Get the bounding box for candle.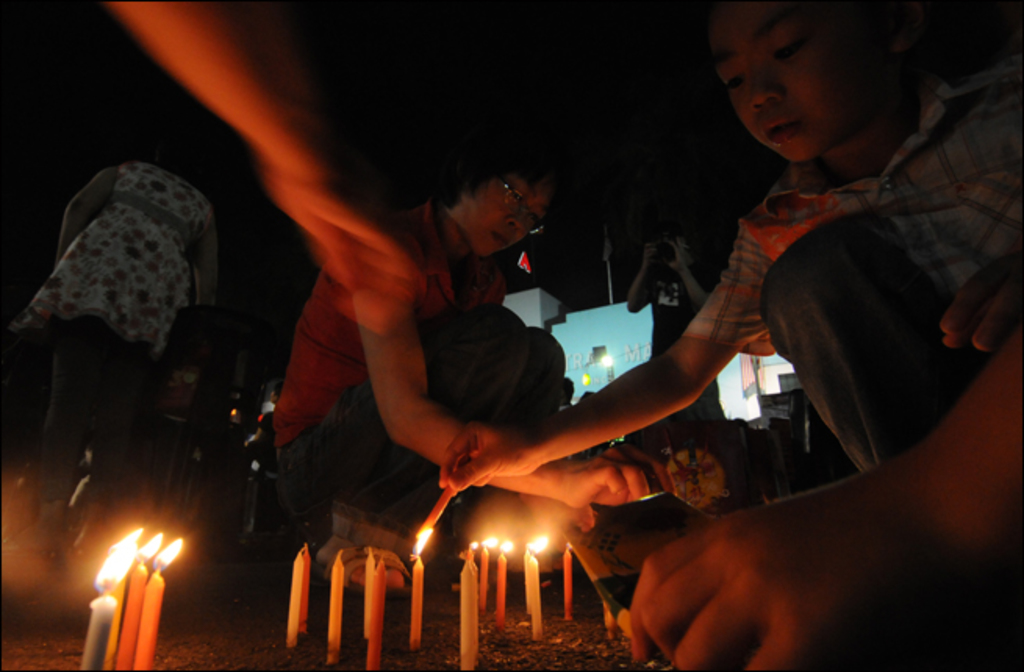
460, 555, 472, 670.
